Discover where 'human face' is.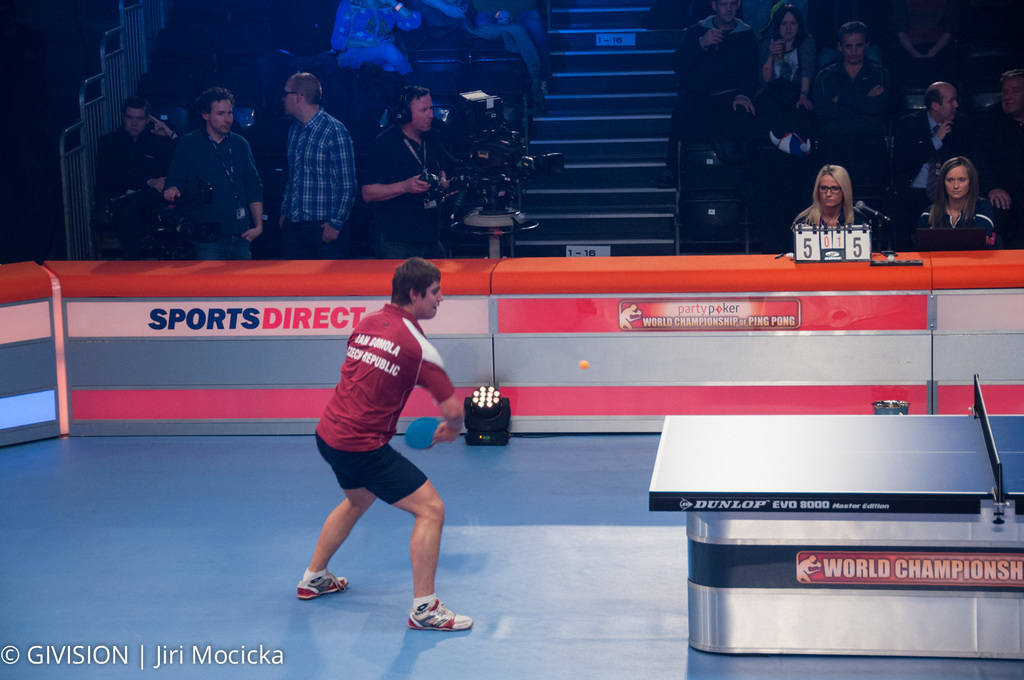
Discovered at 842:36:872:63.
